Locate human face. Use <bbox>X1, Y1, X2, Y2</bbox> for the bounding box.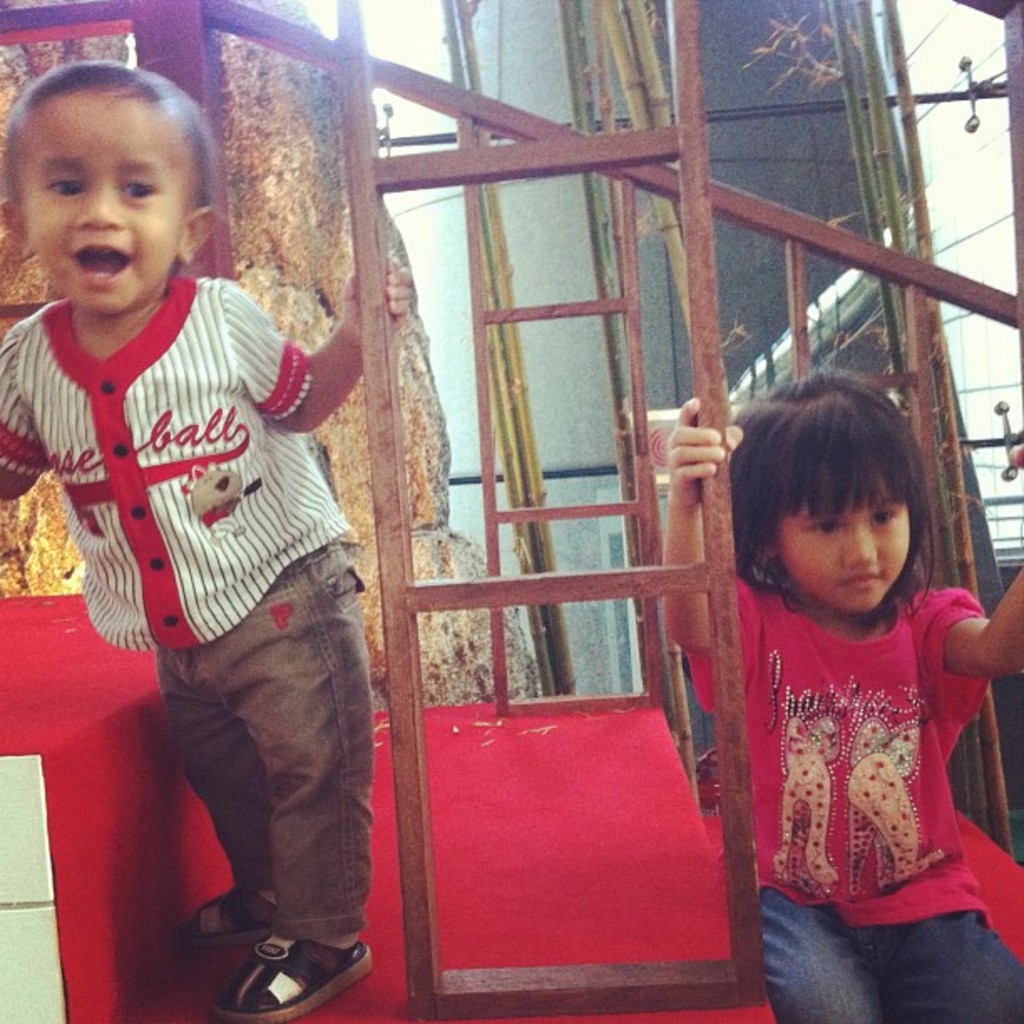
<bbox>13, 82, 184, 315</bbox>.
